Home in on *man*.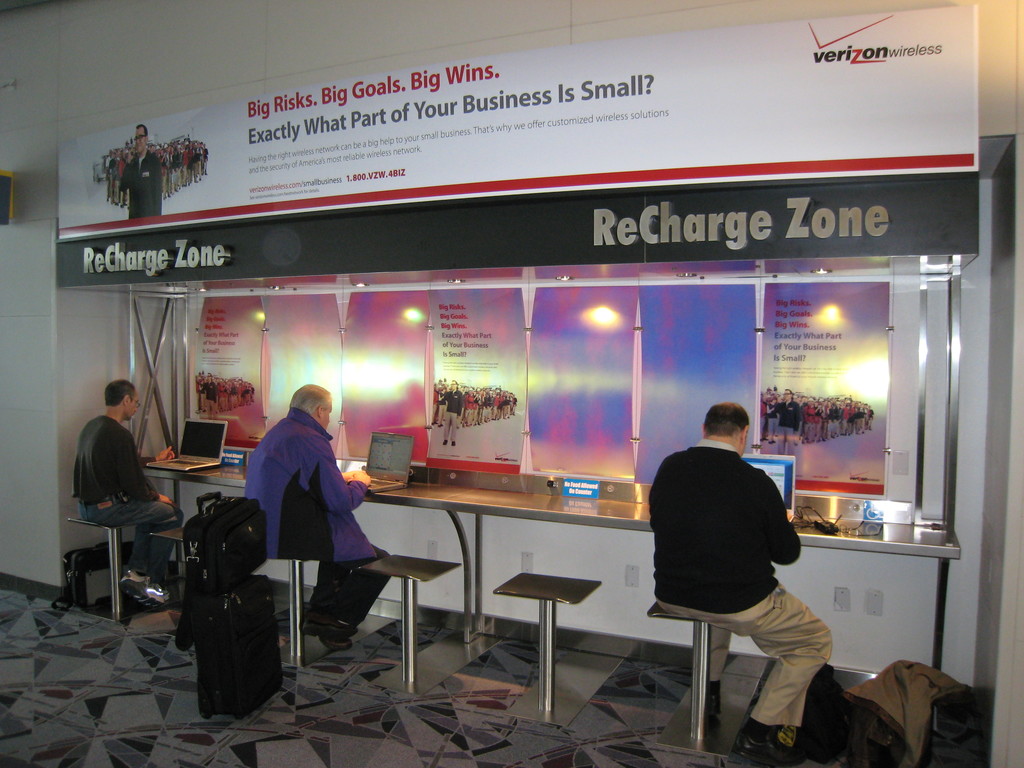
Homed in at [638, 401, 841, 717].
